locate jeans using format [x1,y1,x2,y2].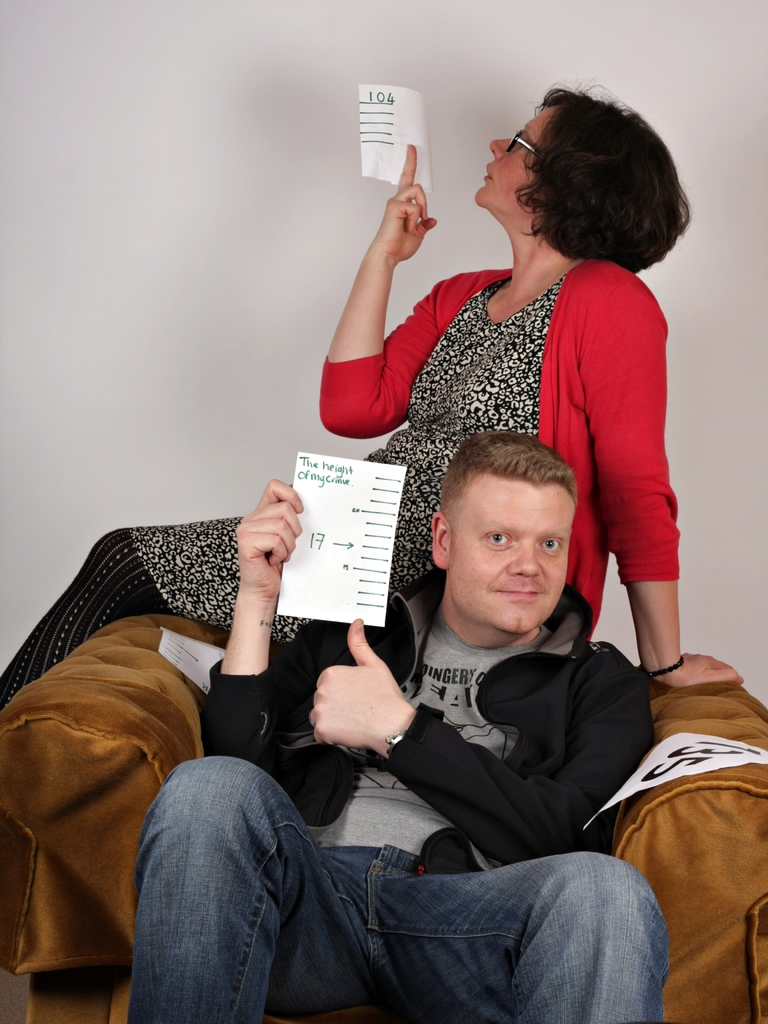
[113,776,674,1016].
